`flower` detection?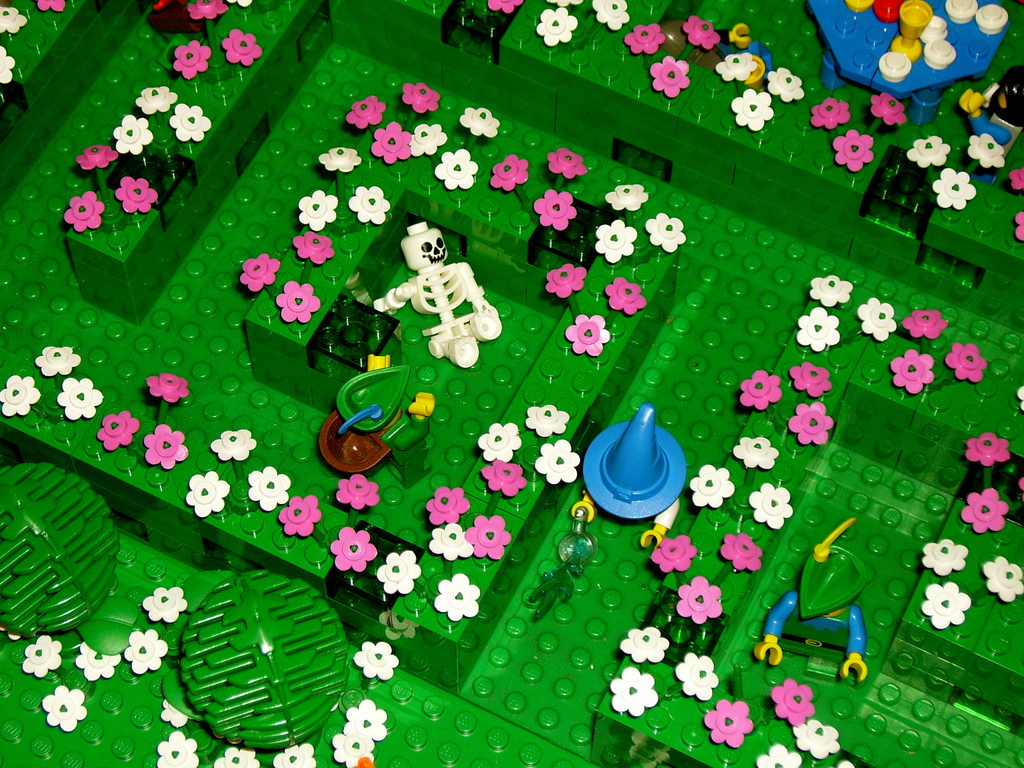
<region>111, 114, 153, 162</region>
